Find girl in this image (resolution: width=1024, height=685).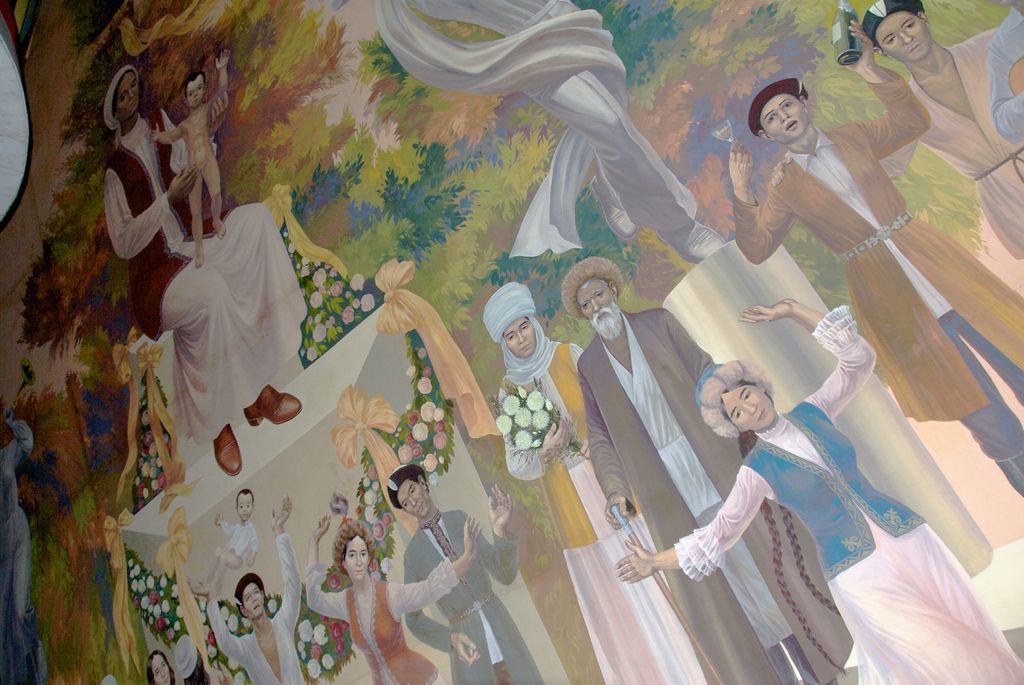
610/304/1023/684.
